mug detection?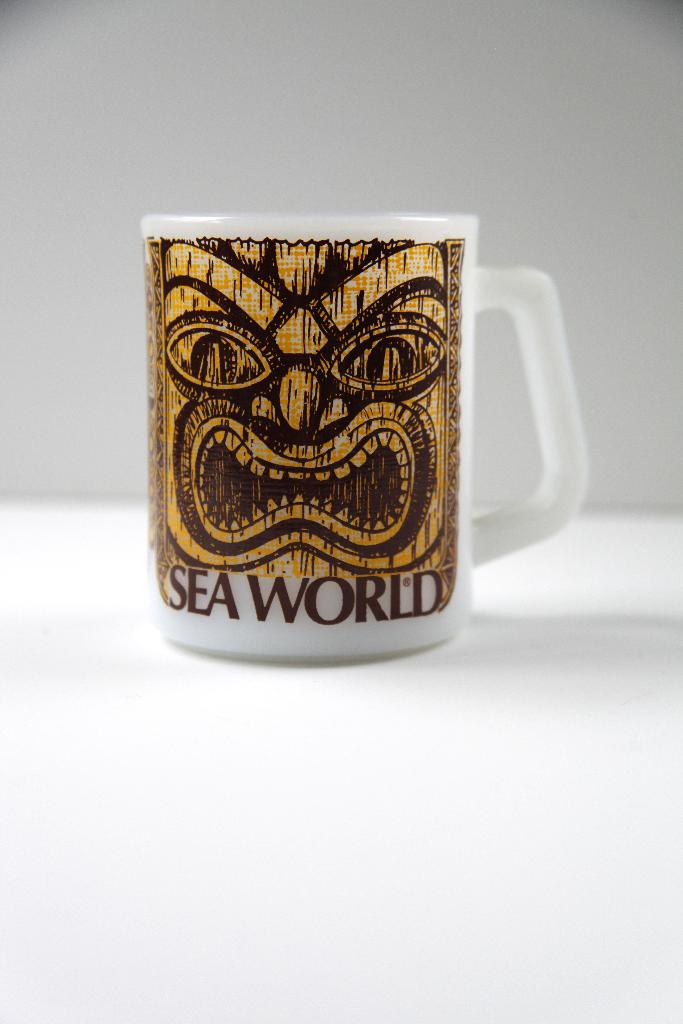
x1=141, y1=212, x2=589, y2=662
